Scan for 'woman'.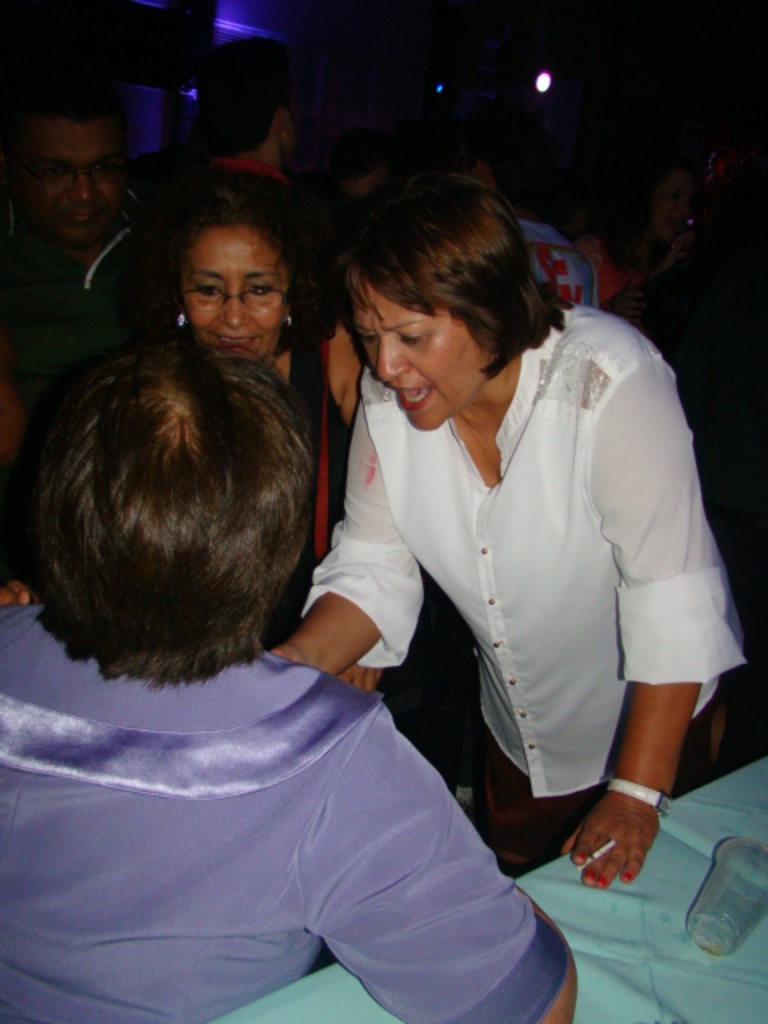
Scan result: select_region(200, 174, 722, 950).
